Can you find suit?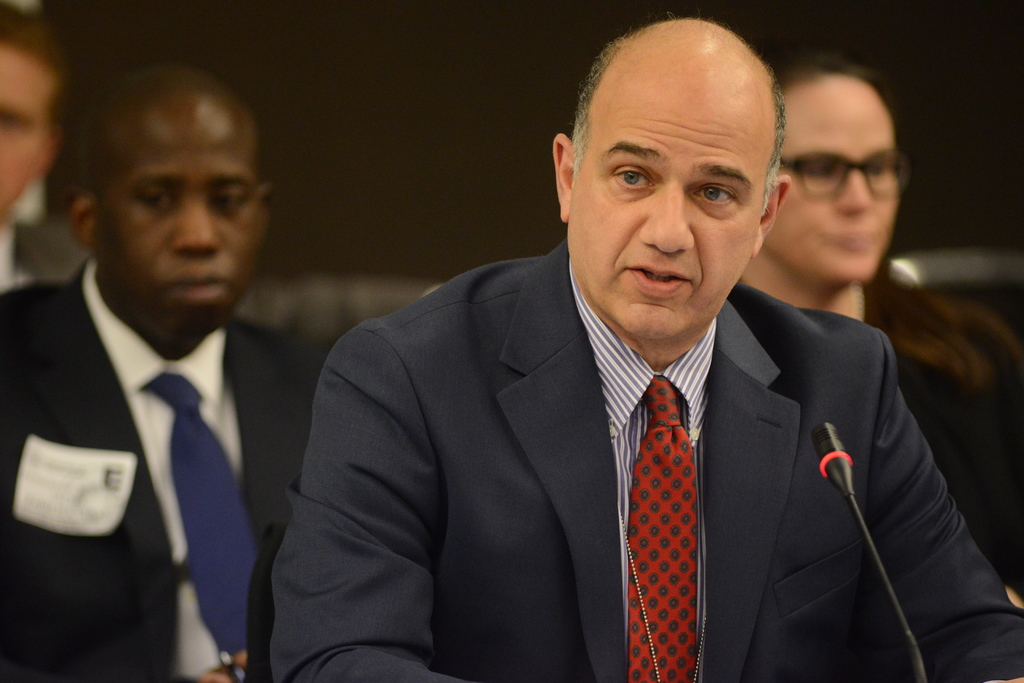
Yes, bounding box: detection(0, 252, 321, 682).
